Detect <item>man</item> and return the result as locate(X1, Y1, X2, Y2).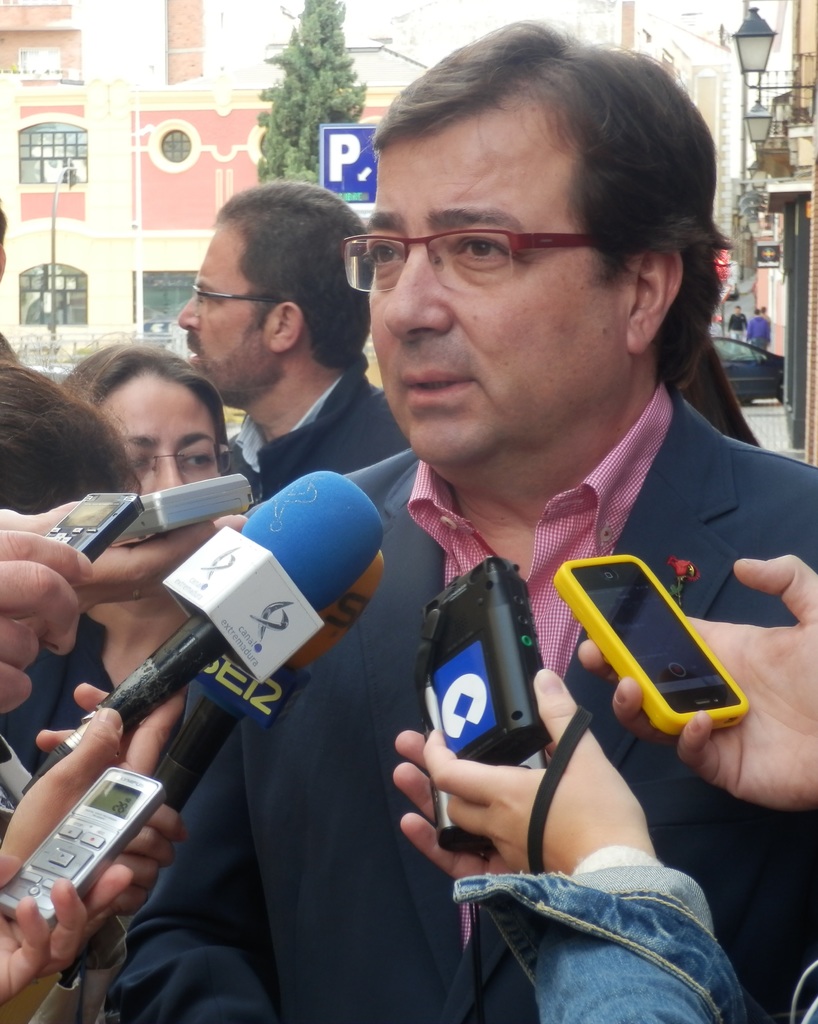
locate(131, 187, 424, 557).
